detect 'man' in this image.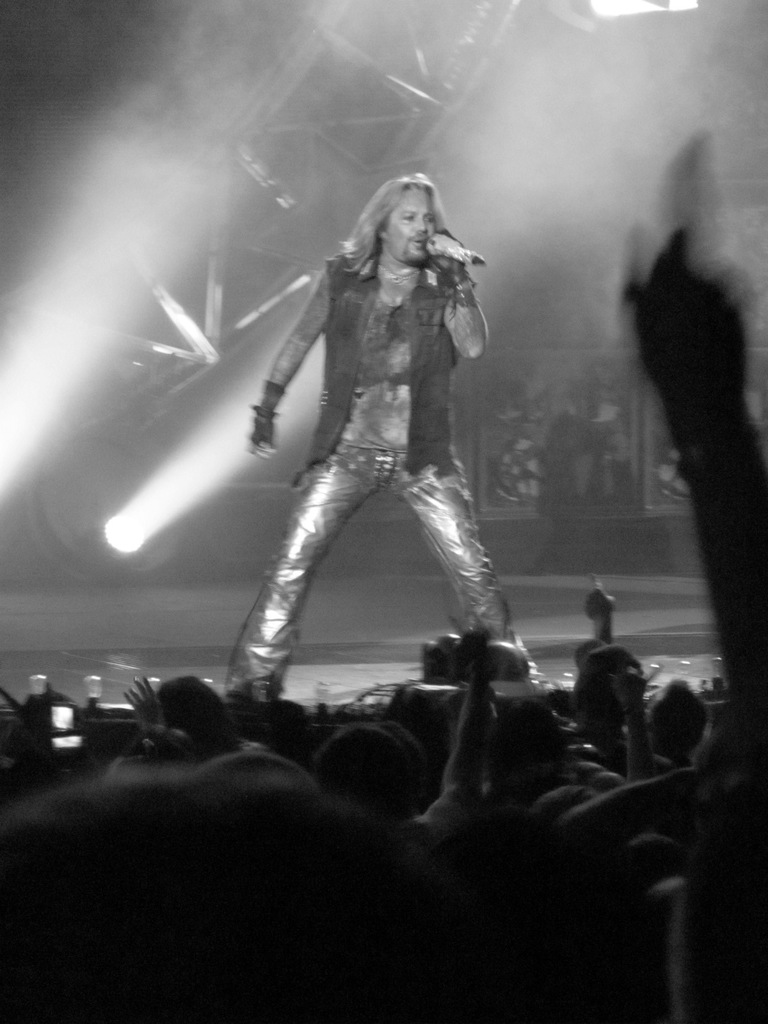
Detection: detection(241, 150, 534, 766).
